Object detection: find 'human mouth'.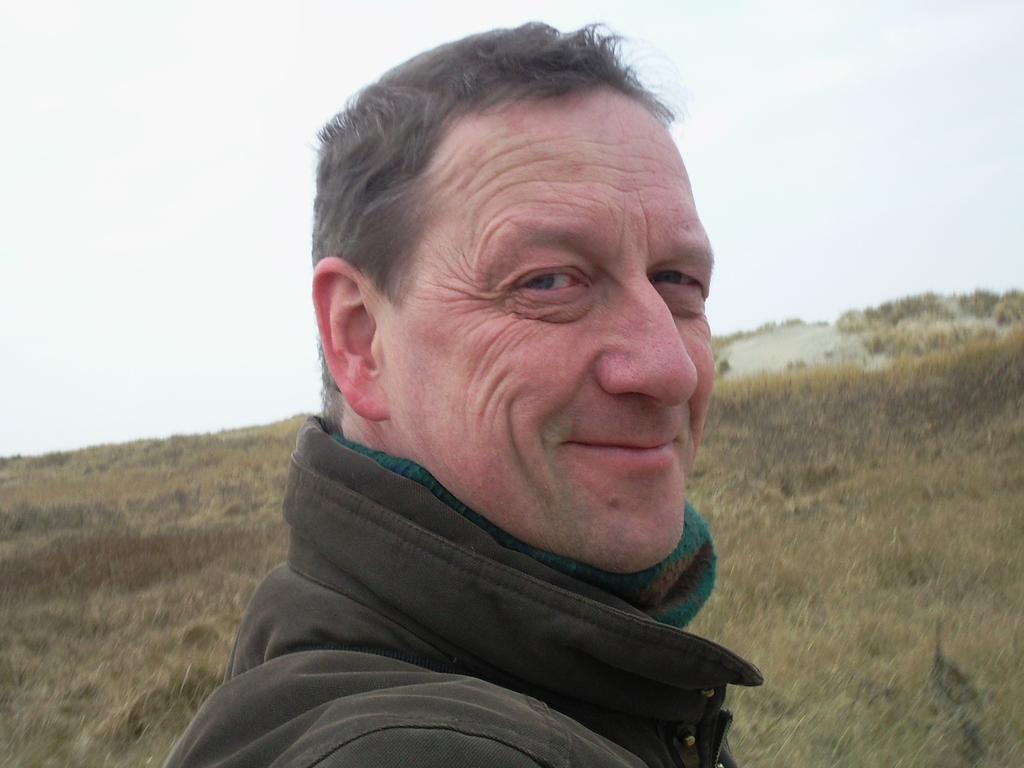
box(551, 424, 682, 479).
